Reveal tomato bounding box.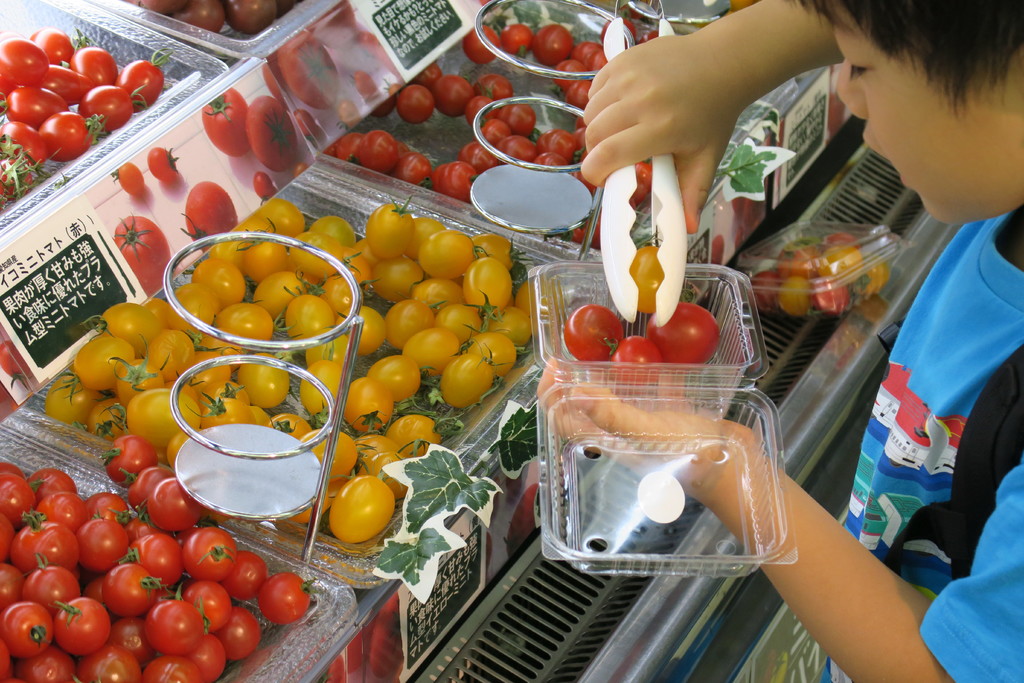
Revealed: region(628, 240, 666, 312).
